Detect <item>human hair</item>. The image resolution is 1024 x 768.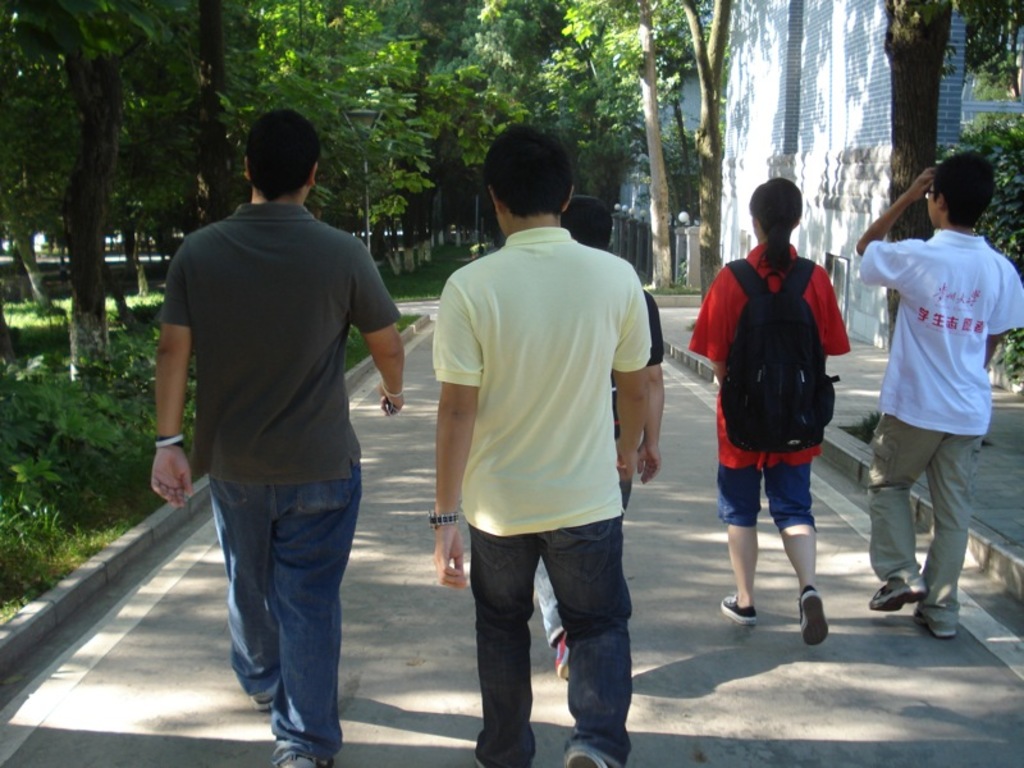
box=[936, 155, 992, 247].
